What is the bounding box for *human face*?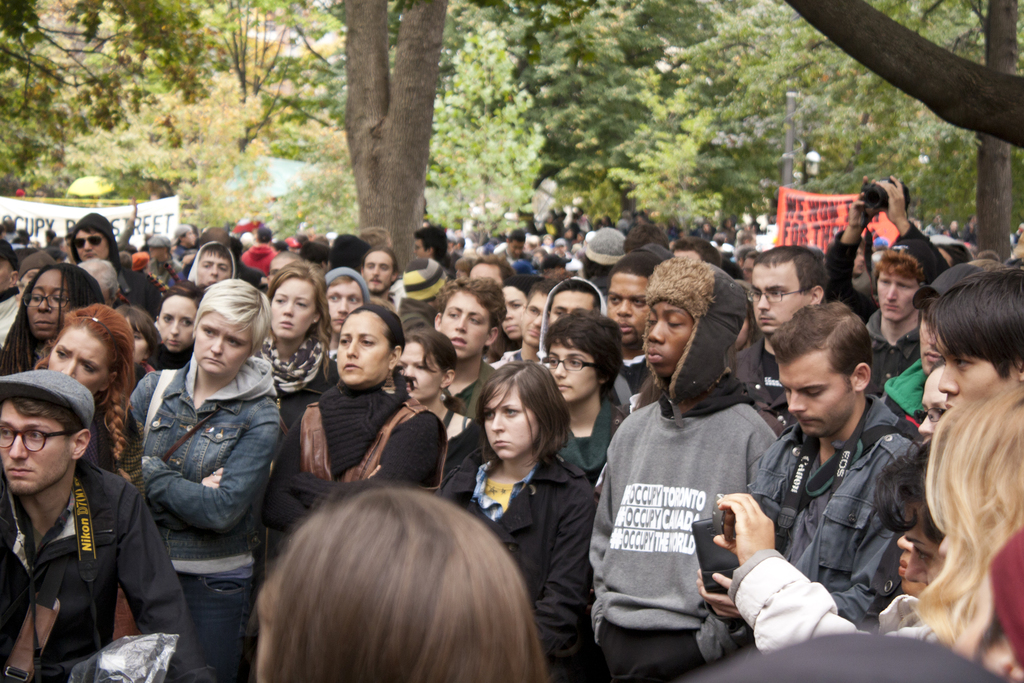
bbox(154, 295, 196, 352).
